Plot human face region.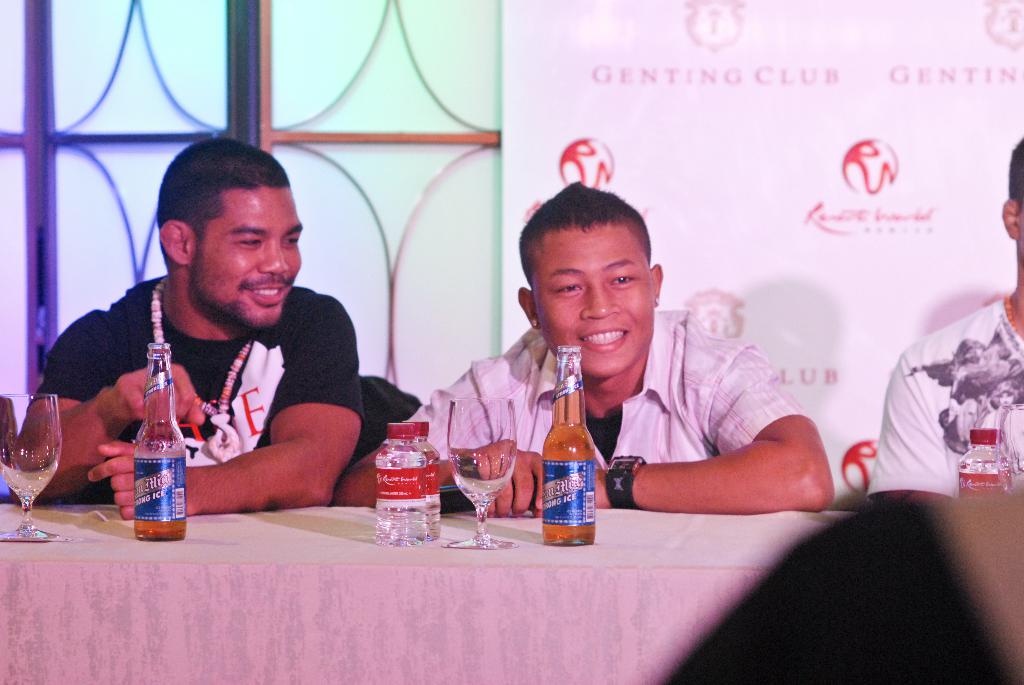
Plotted at select_region(534, 224, 657, 376).
